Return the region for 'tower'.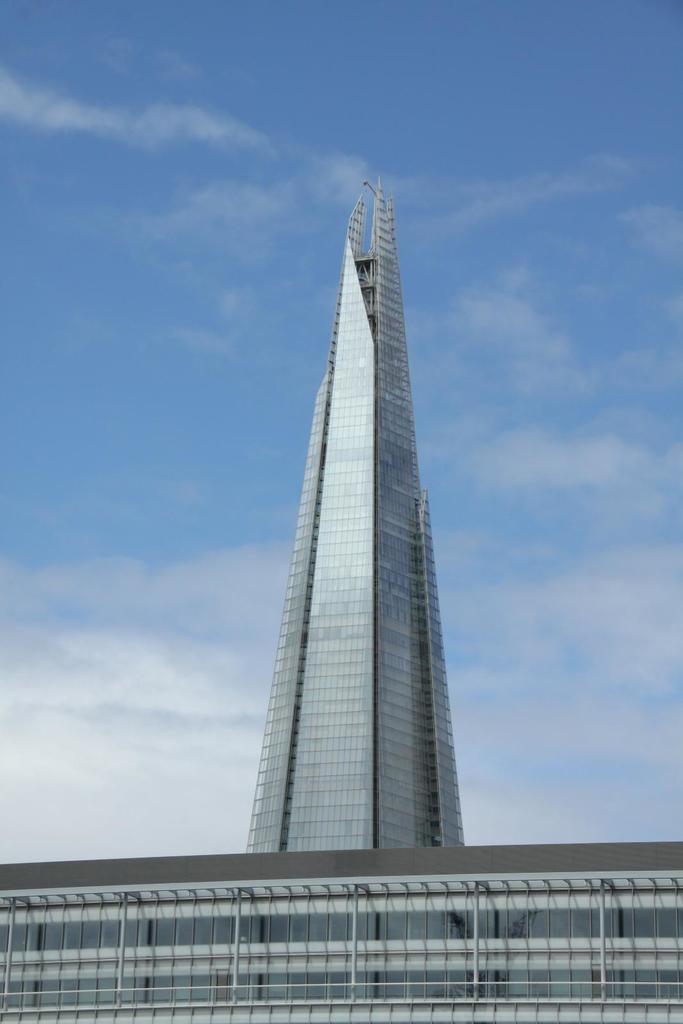
[left=238, top=185, right=469, bottom=844].
